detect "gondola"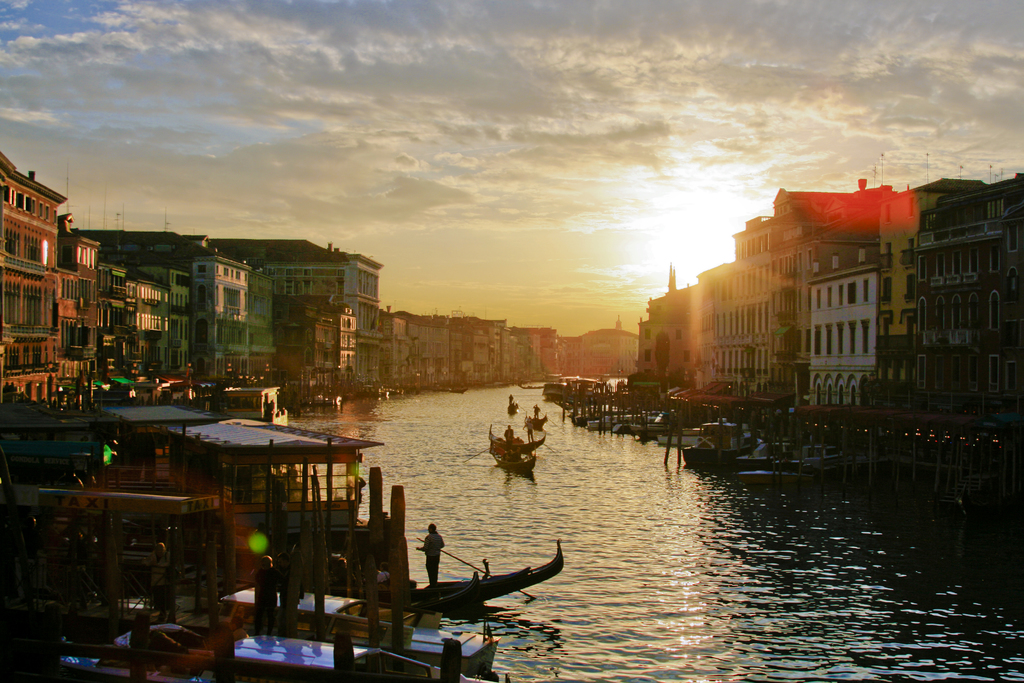
l=364, t=544, r=554, b=635
